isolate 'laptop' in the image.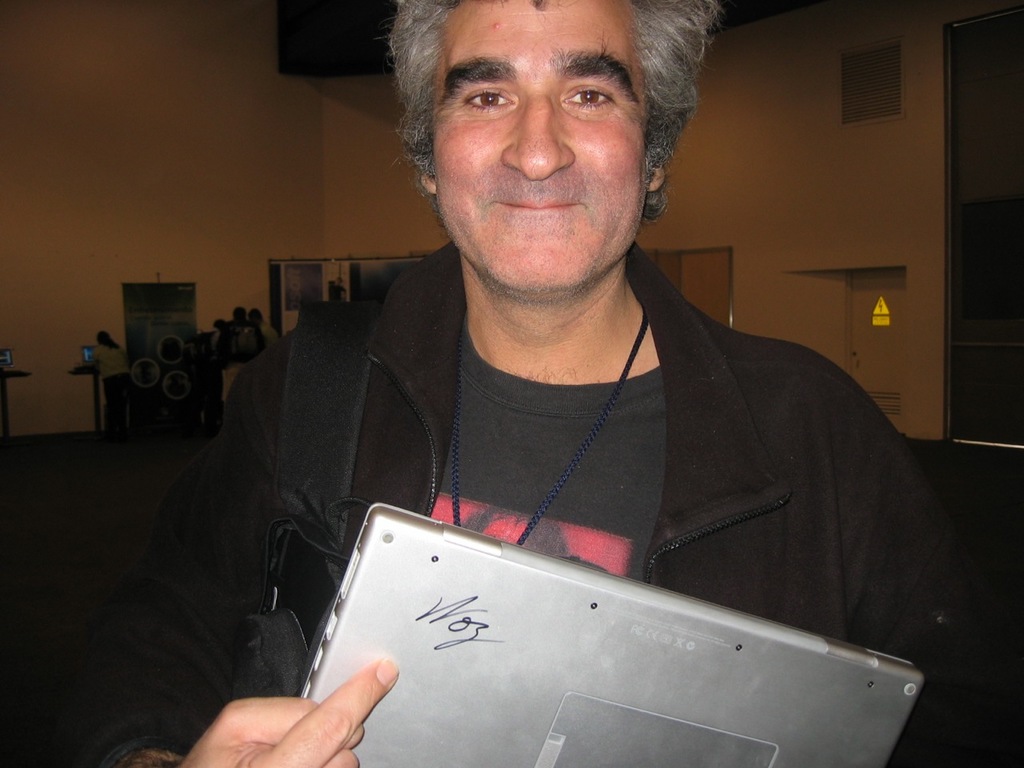
Isolated region: box(302, 502, 923, 767).
